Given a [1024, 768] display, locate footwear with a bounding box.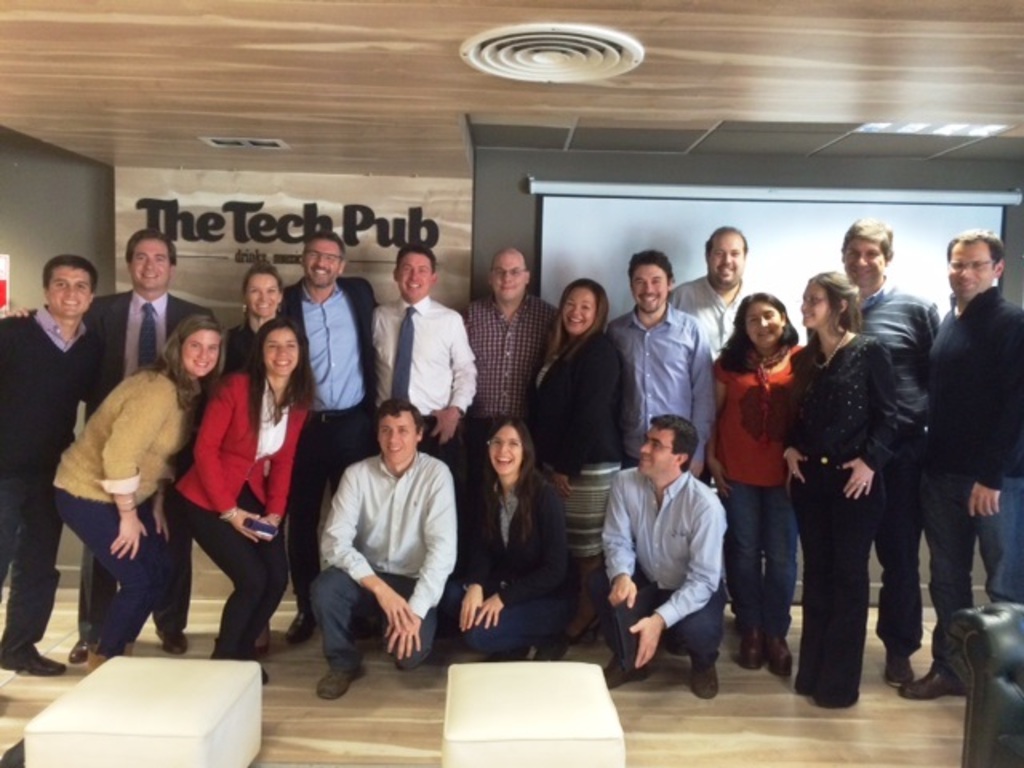
Located: [766,637,795,675].
